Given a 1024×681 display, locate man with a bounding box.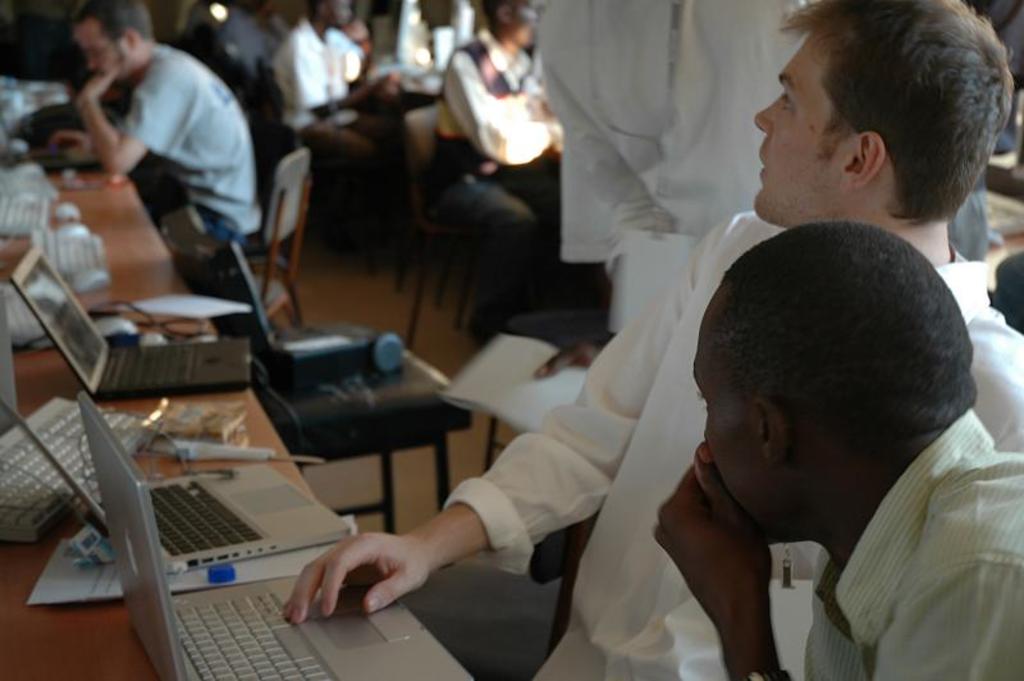
Located: region(278, 0, 1023, 680).
